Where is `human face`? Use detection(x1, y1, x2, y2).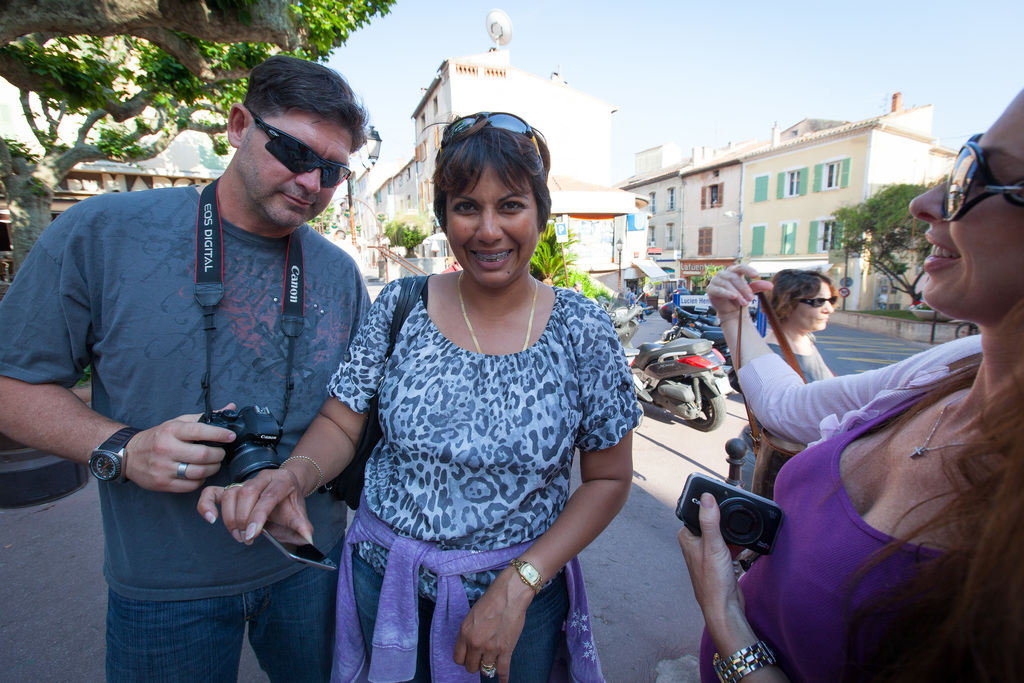
detection(575, 281, 584, 293).
